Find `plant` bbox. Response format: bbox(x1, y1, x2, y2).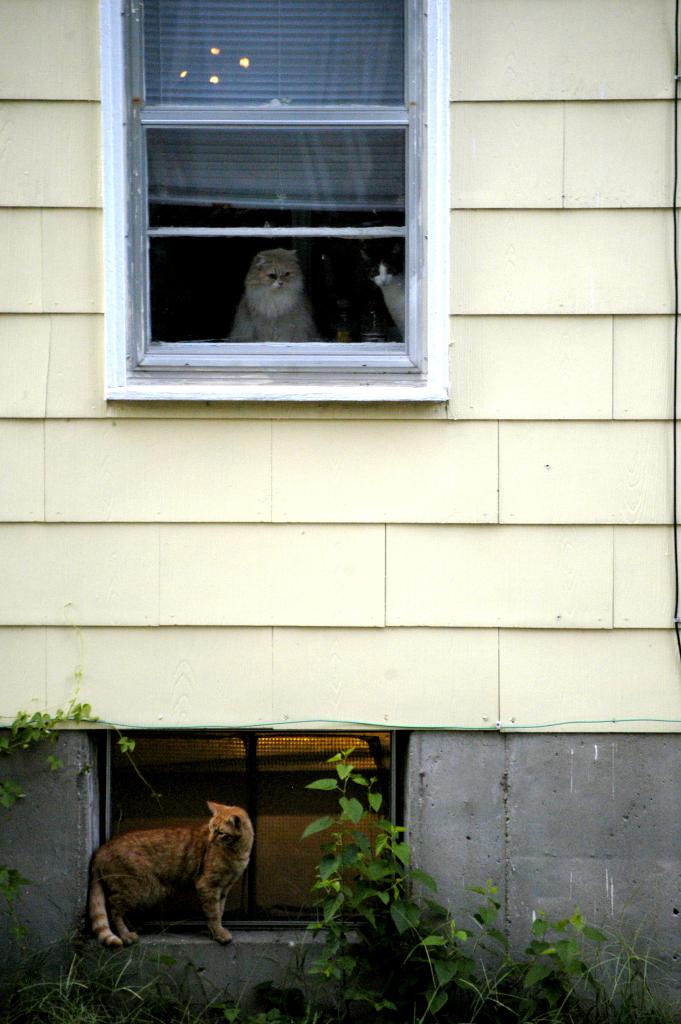
bbox(607, 932, 680, 1023).
